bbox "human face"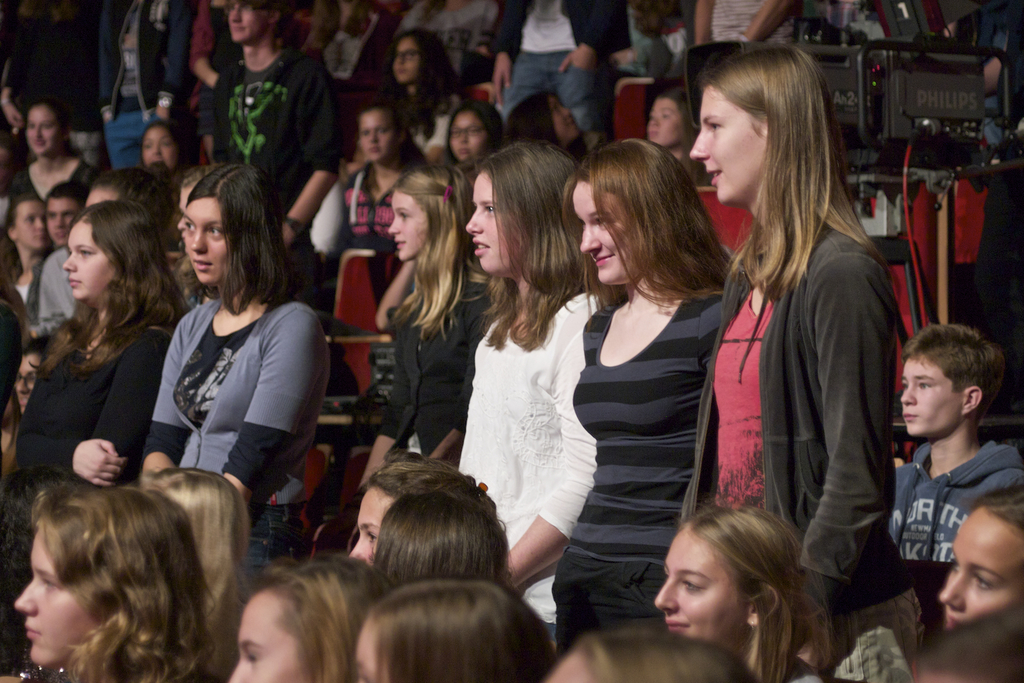
[61,214,113,296]
